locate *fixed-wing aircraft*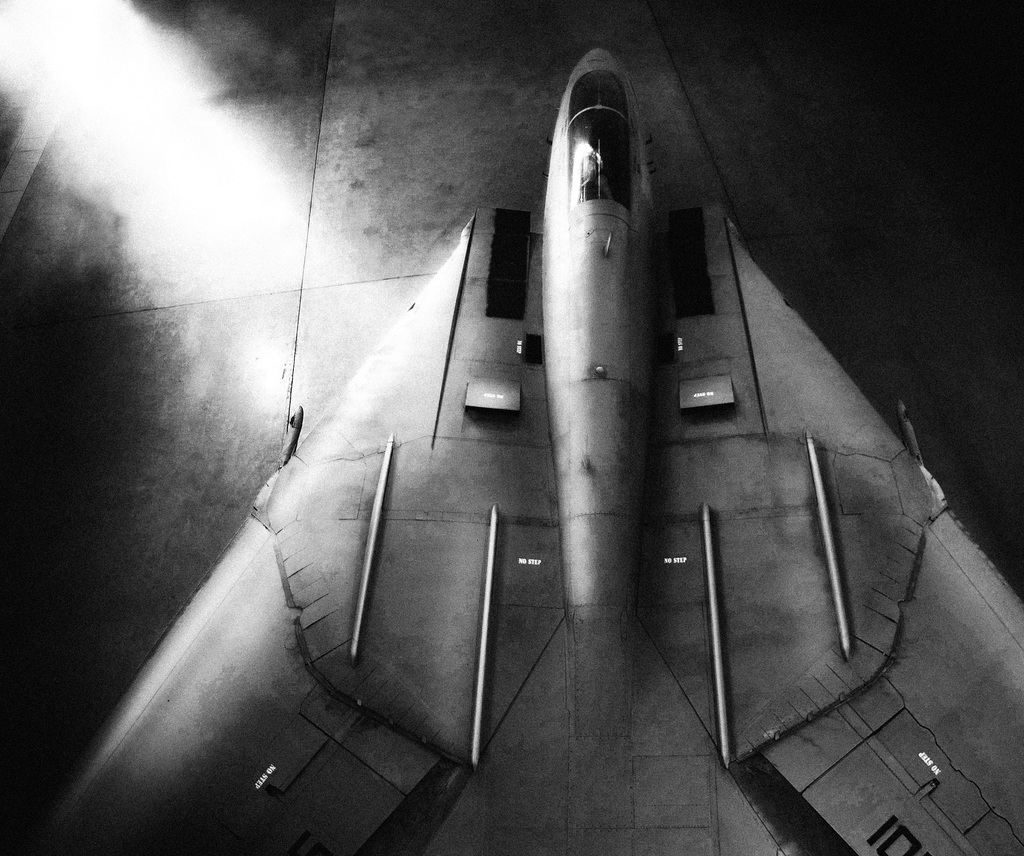
(x1=26, y1=46, x2=1023, y2=855)
